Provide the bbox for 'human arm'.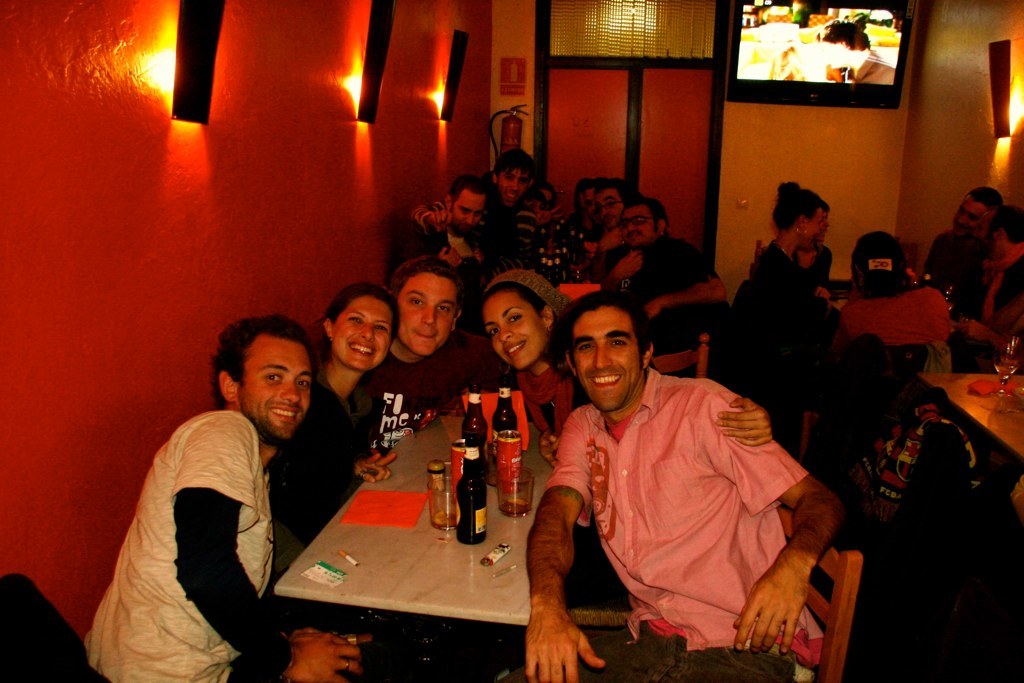
l=718, t=381, r=847, b=660.
